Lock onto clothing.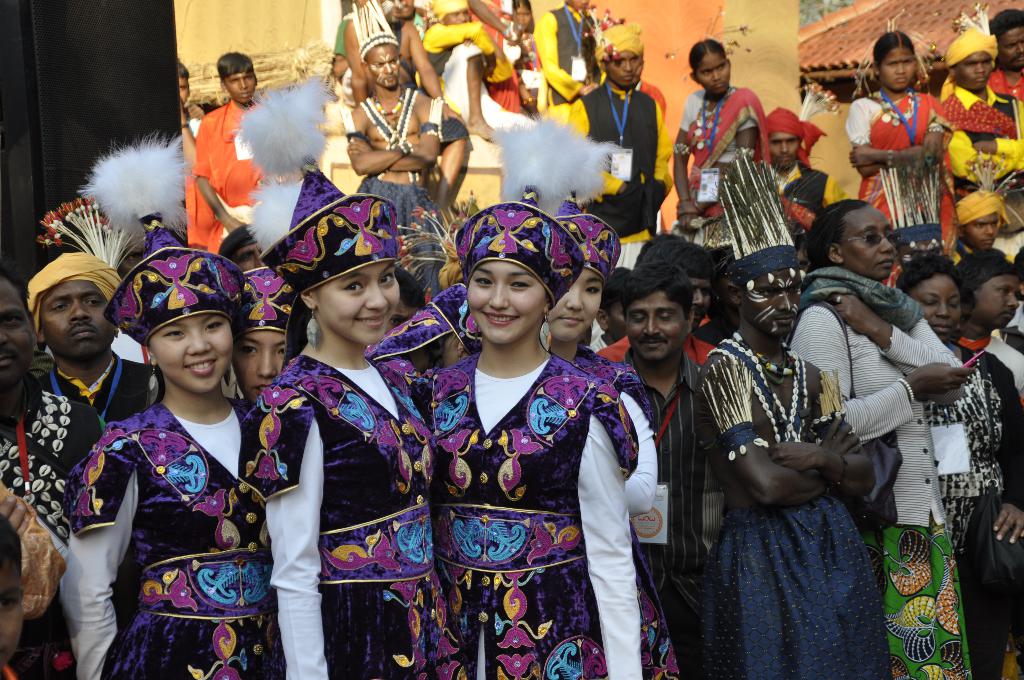
Locked: detection(183, 163, 238, 254).
